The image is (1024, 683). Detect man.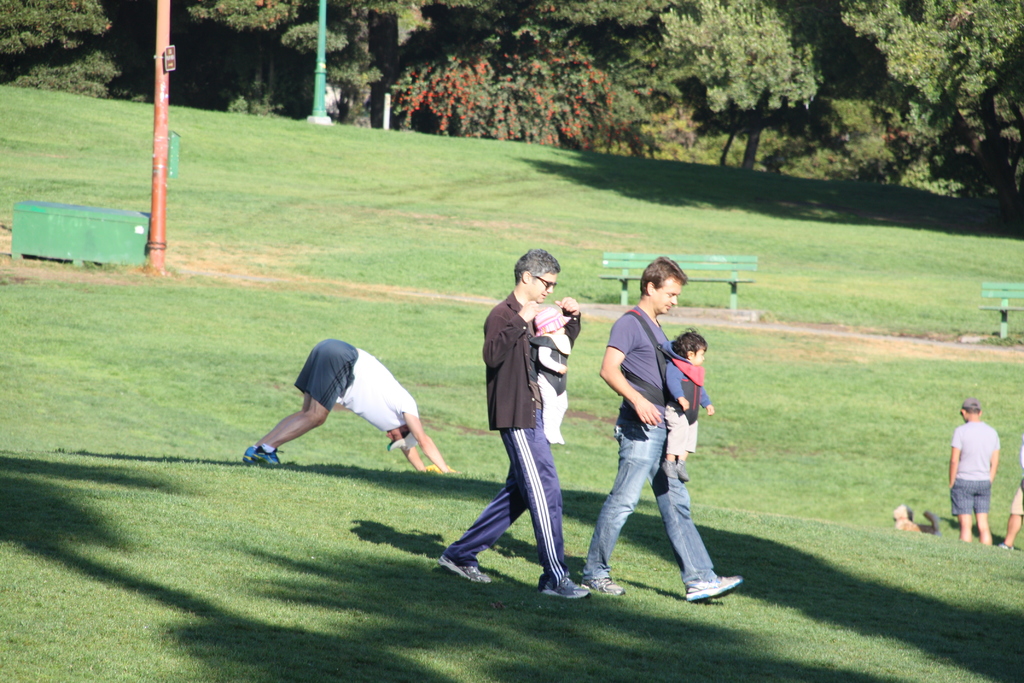
Detection: BBox(456, 252, 586, 597).
